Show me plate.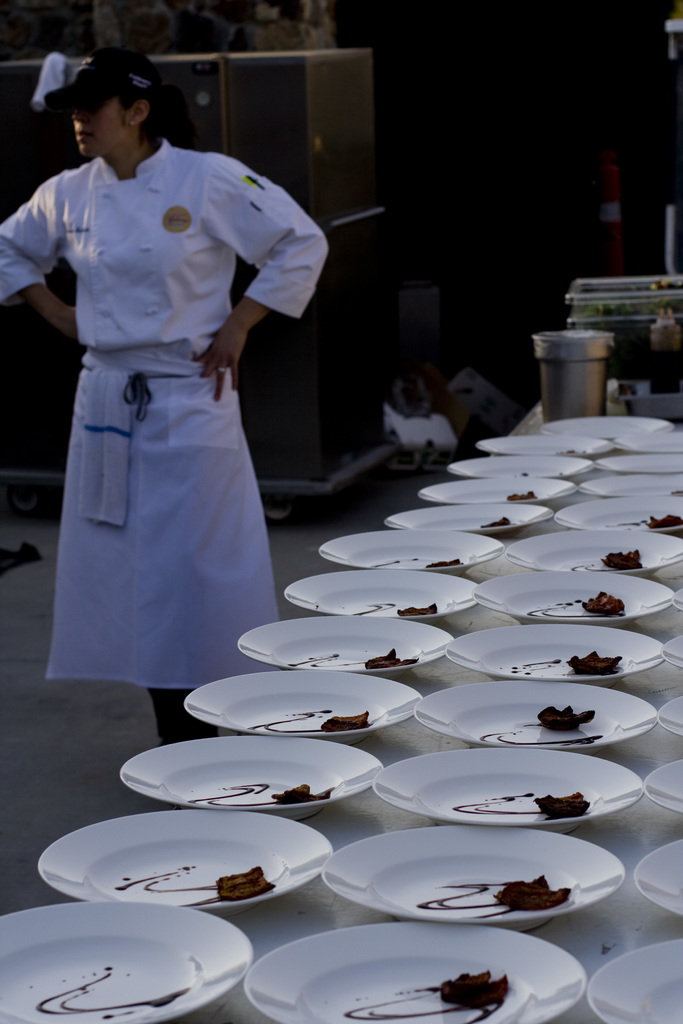
plate is here: 382 505 561 545.
